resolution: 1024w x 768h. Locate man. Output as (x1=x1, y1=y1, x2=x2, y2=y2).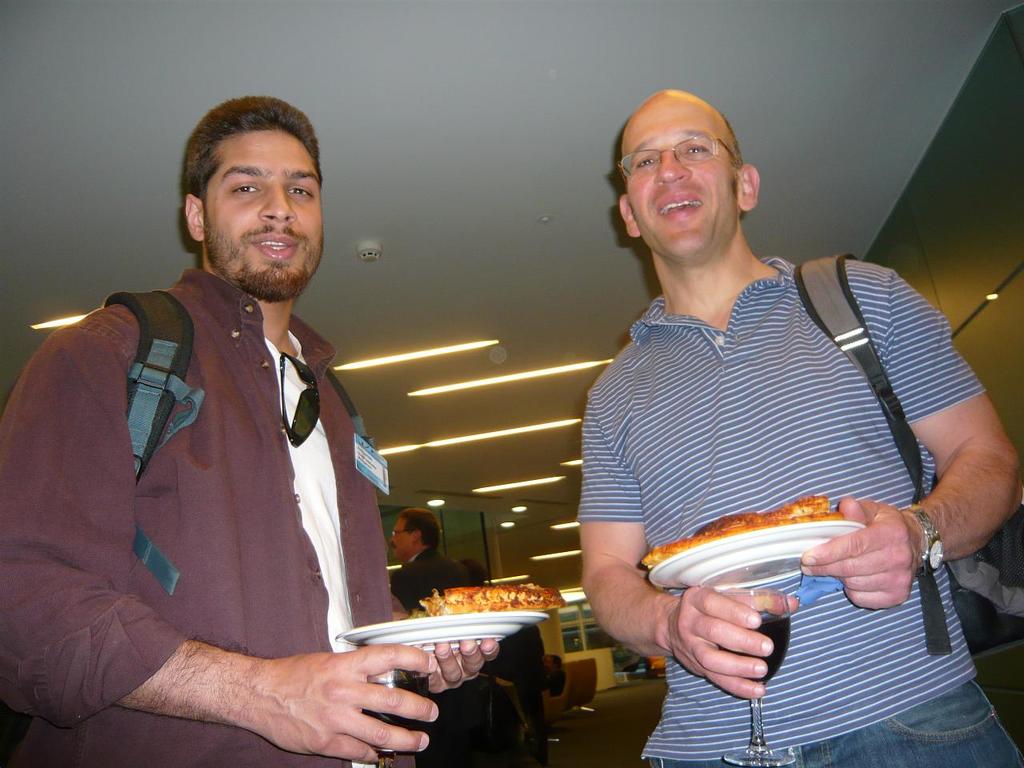
(x1=577, y1=87, x2=1023, y2=767).
